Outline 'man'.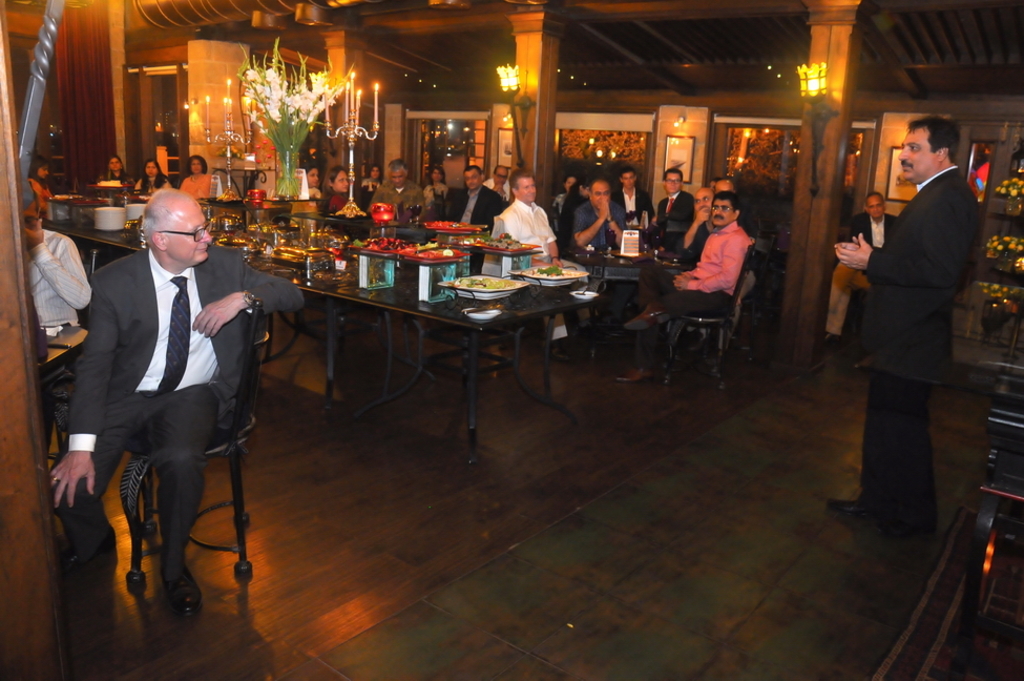
Outline: rect(43, 182, 301, 623).
